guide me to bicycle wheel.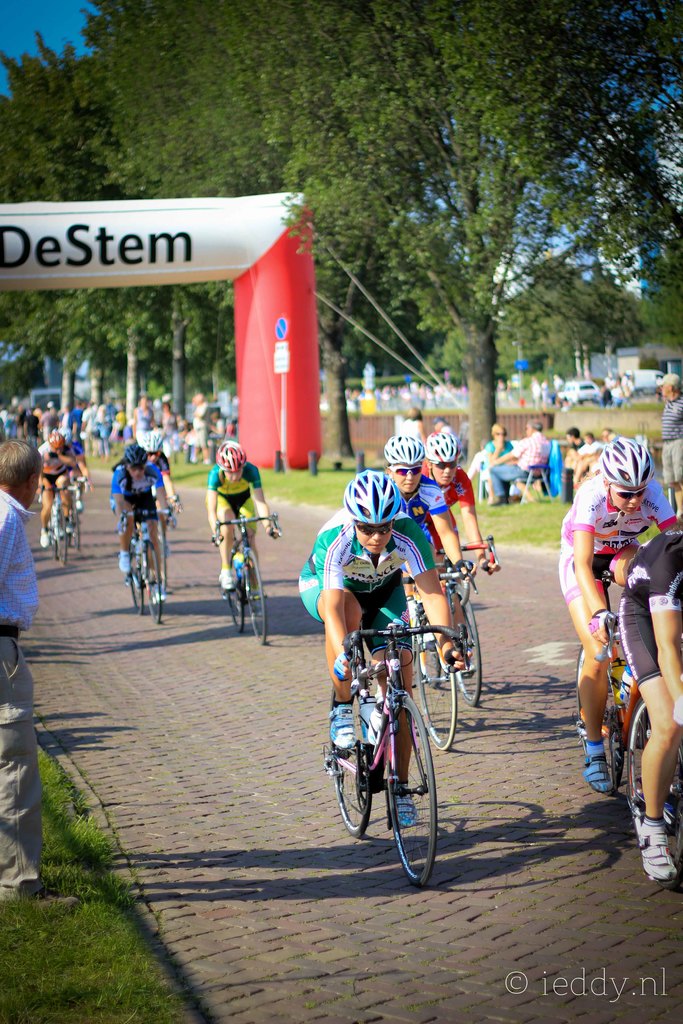
Guidance: detection(420, 659, 458, 746).
